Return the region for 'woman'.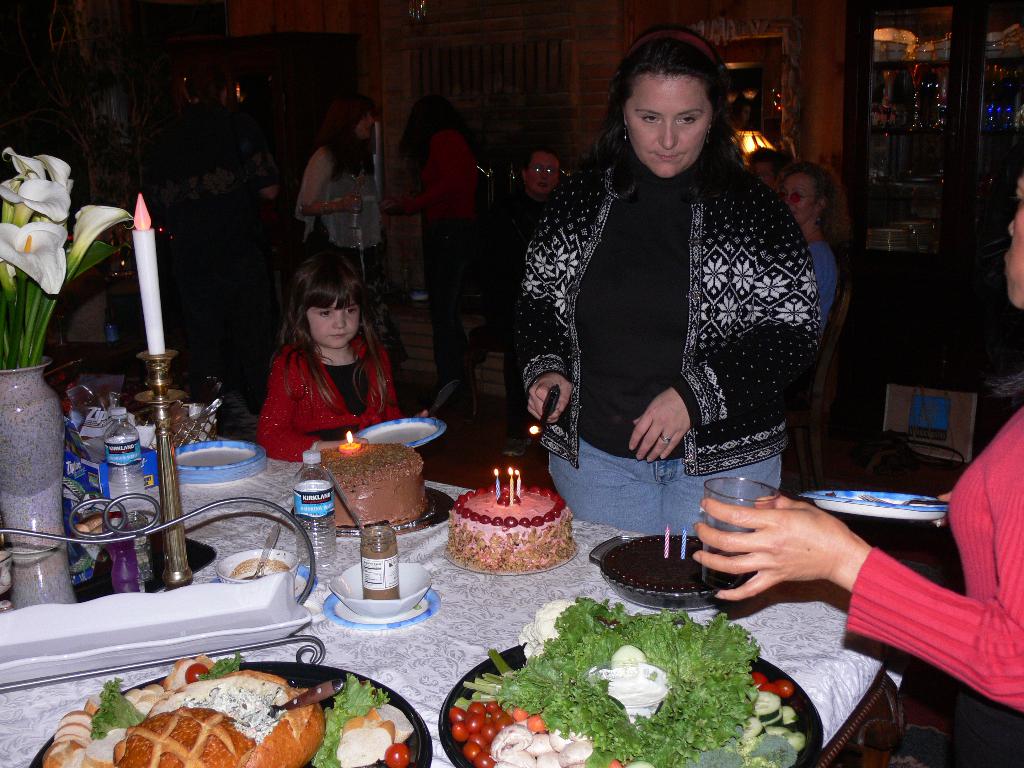
left=513, top=19, right=822, bottom=584.
